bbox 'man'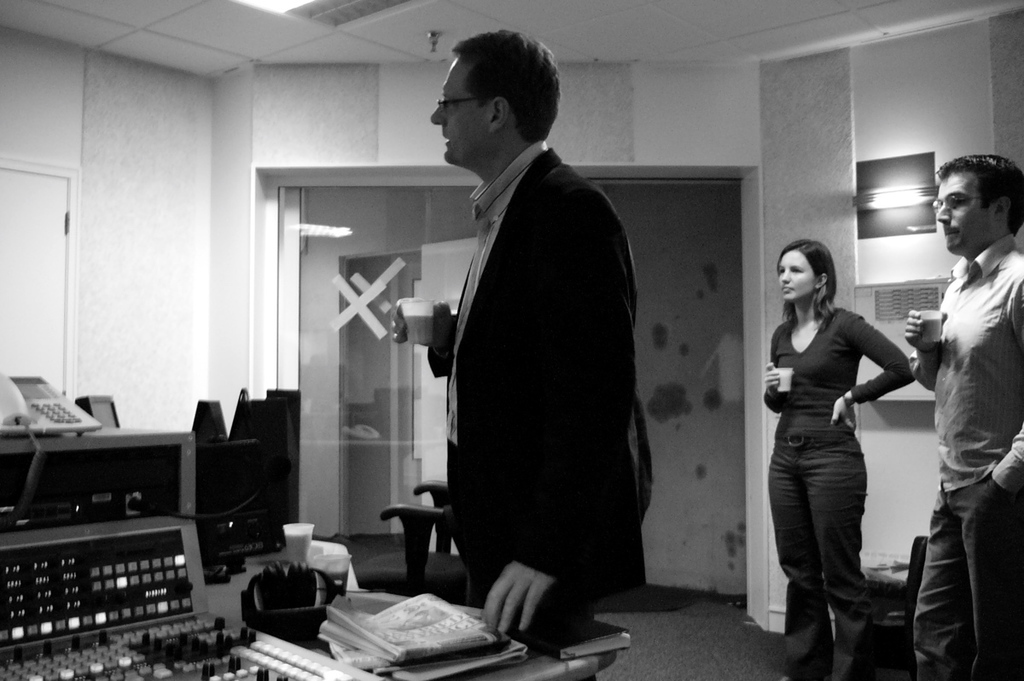
903, 147, 1023, 680
